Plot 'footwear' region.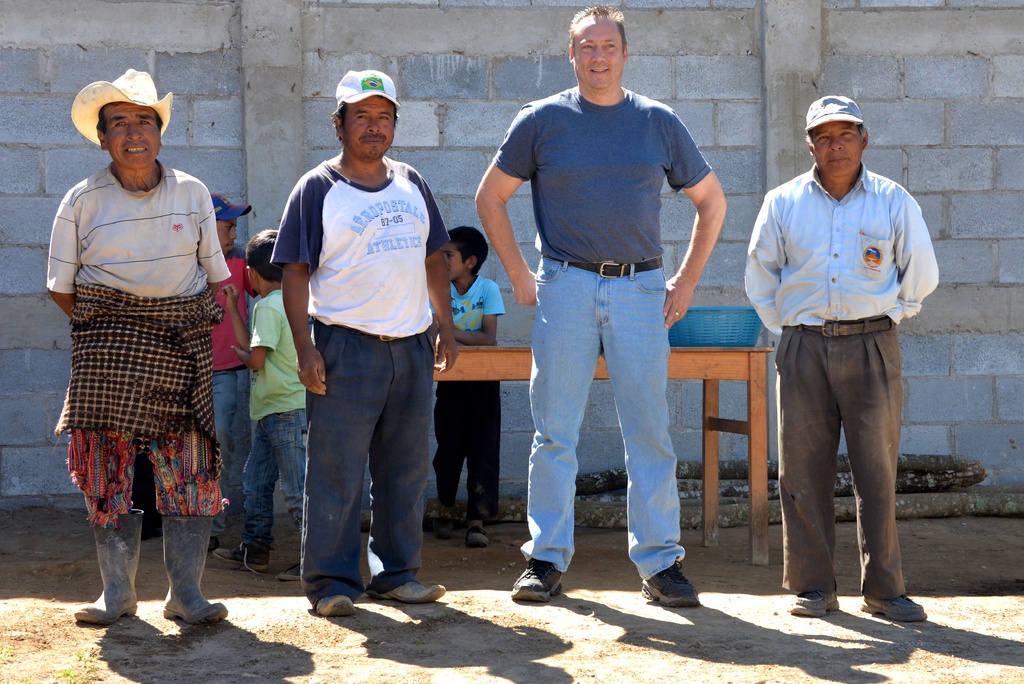
Plotted at bbox=(790, 592, 840, 616).
